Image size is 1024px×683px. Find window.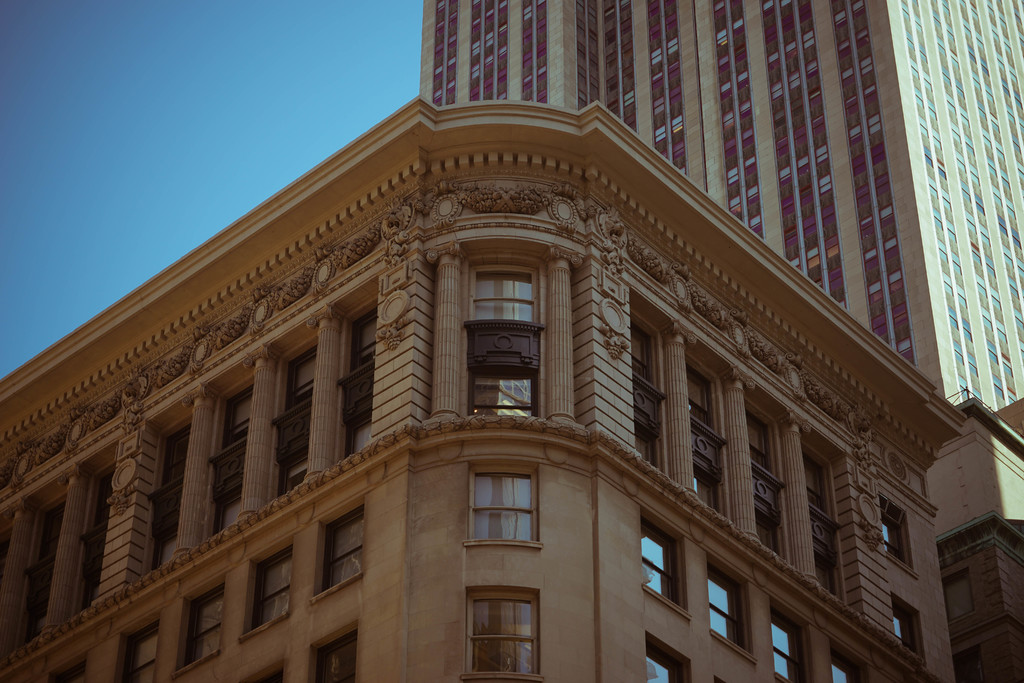
(x1=806, y1=439, x2=851, y2=519).
